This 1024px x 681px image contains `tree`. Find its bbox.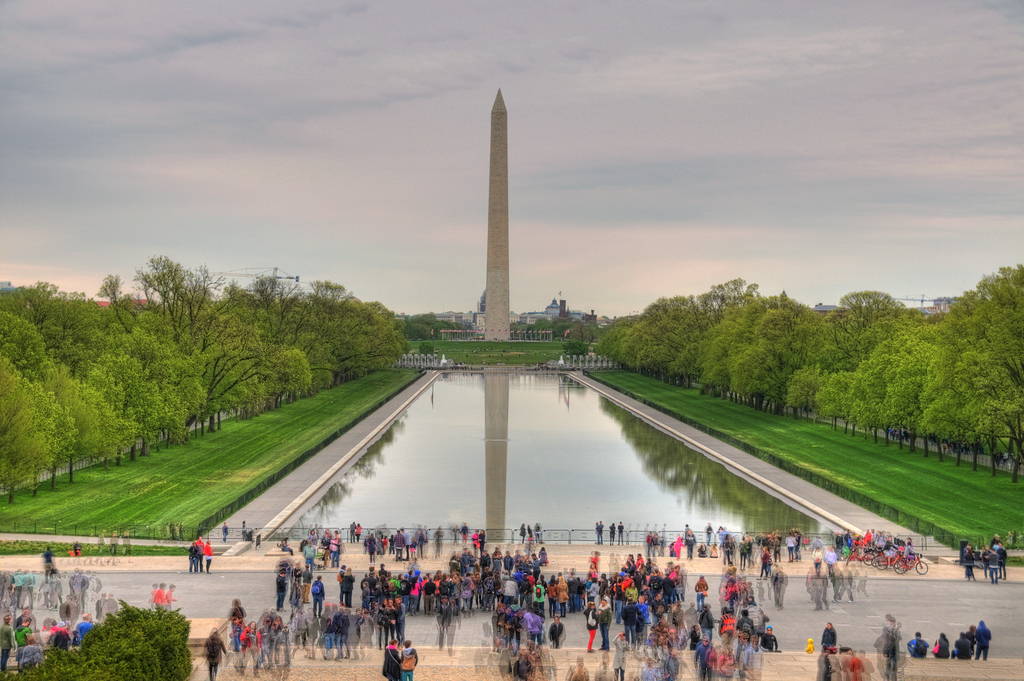
l=0, t=265, r=396, b=508.
